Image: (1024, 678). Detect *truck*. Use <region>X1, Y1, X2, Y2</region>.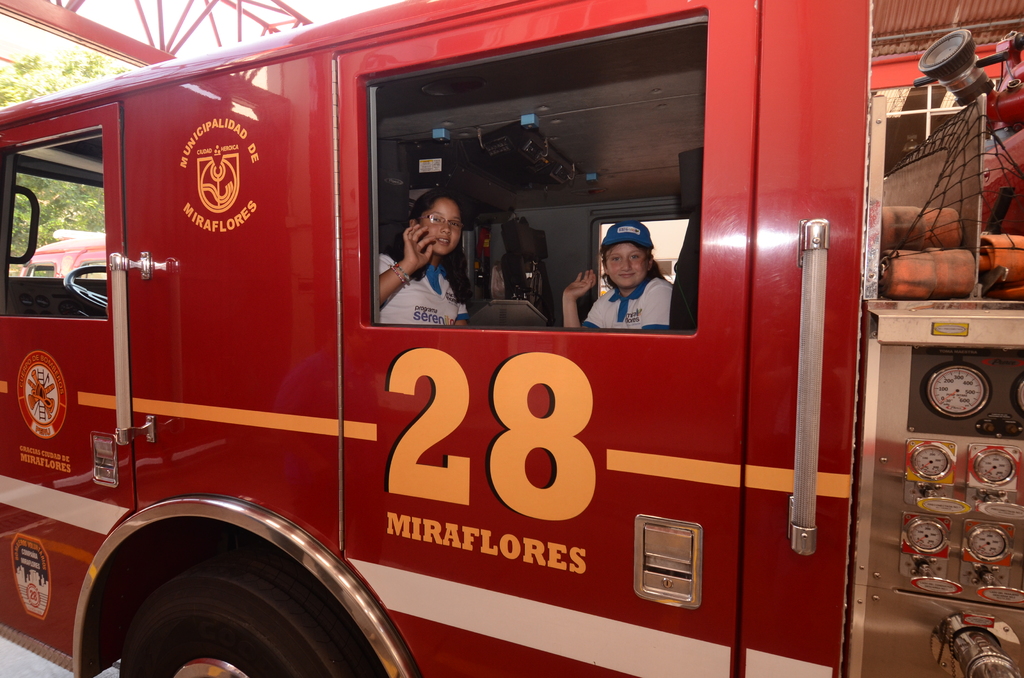
<region>7, 0, 837, 677</region>.
